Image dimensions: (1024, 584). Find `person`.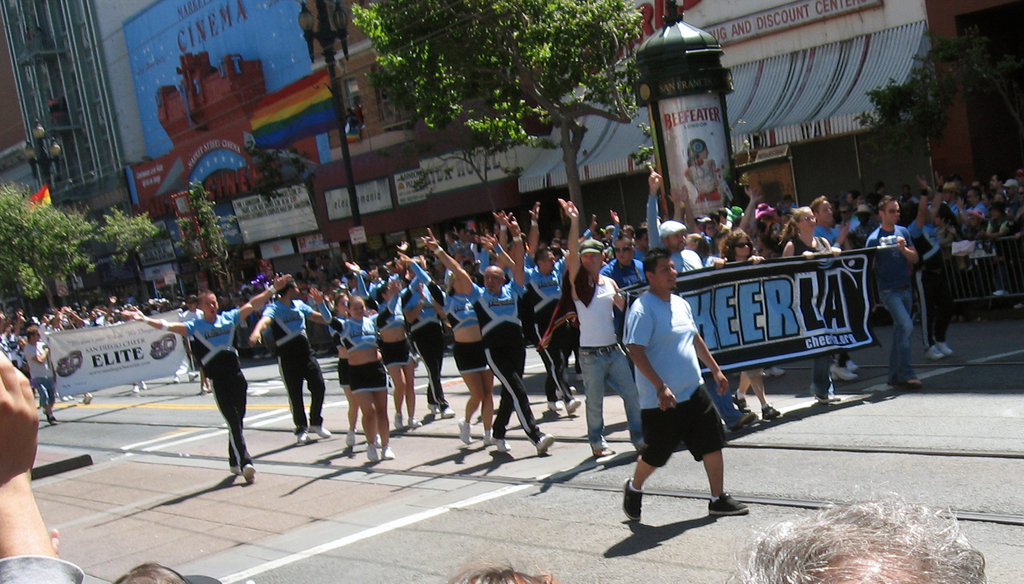
(left=0, top=344, right=90, bottom=583).
